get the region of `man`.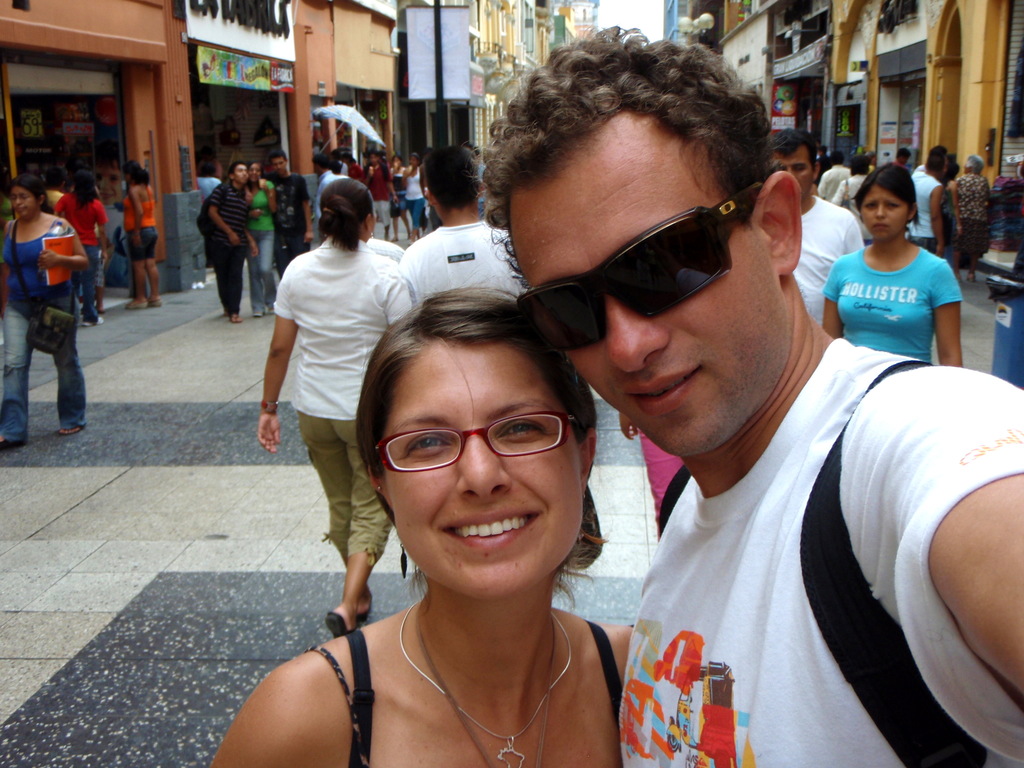
BBox(819, 148, 852, 200).
